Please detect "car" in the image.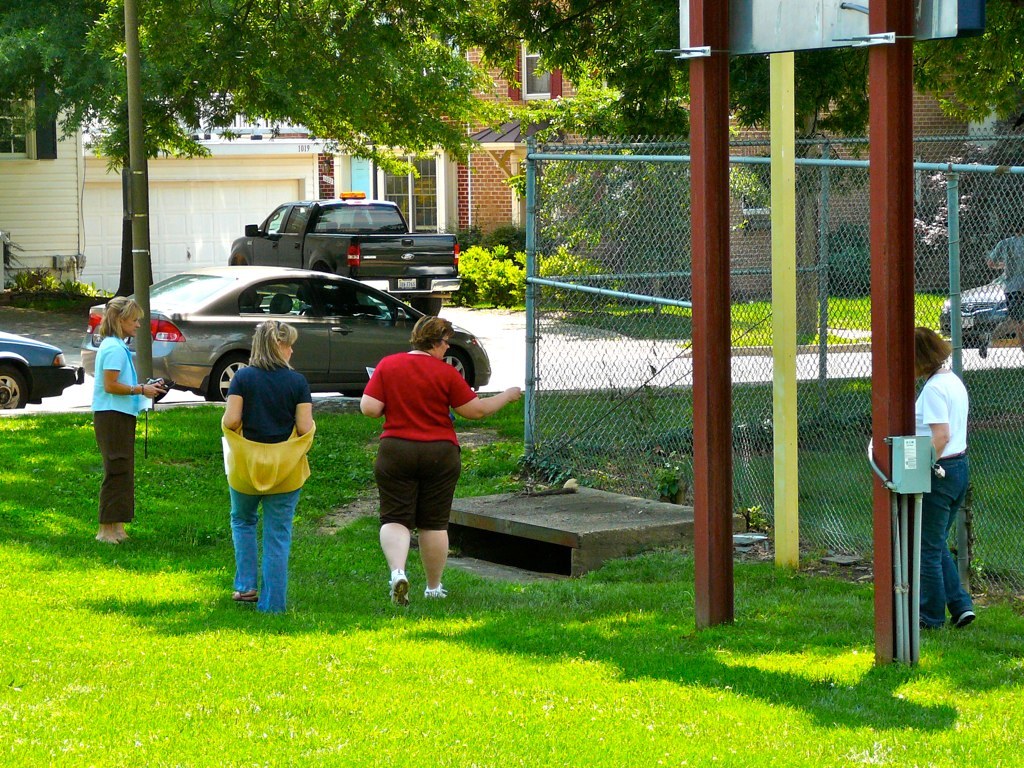
pyautogui.locateOnScreen(80, 261, 481, 391).
